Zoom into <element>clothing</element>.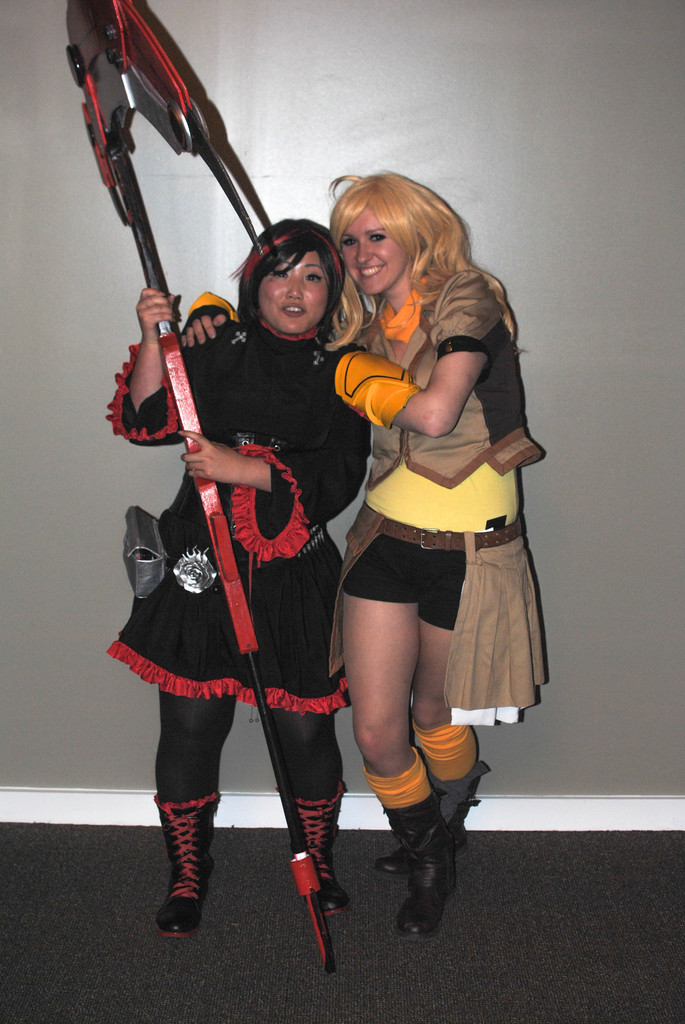
Zoom target: (196, 257, 560, 724).
